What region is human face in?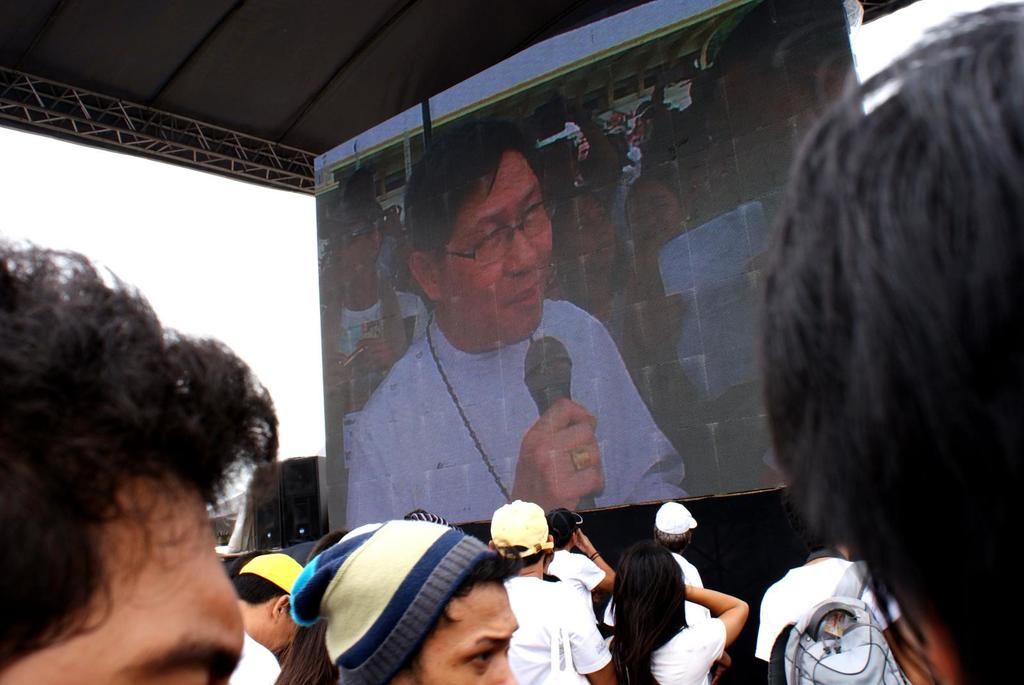
left=263, top=609, right=298, bottom=649.
